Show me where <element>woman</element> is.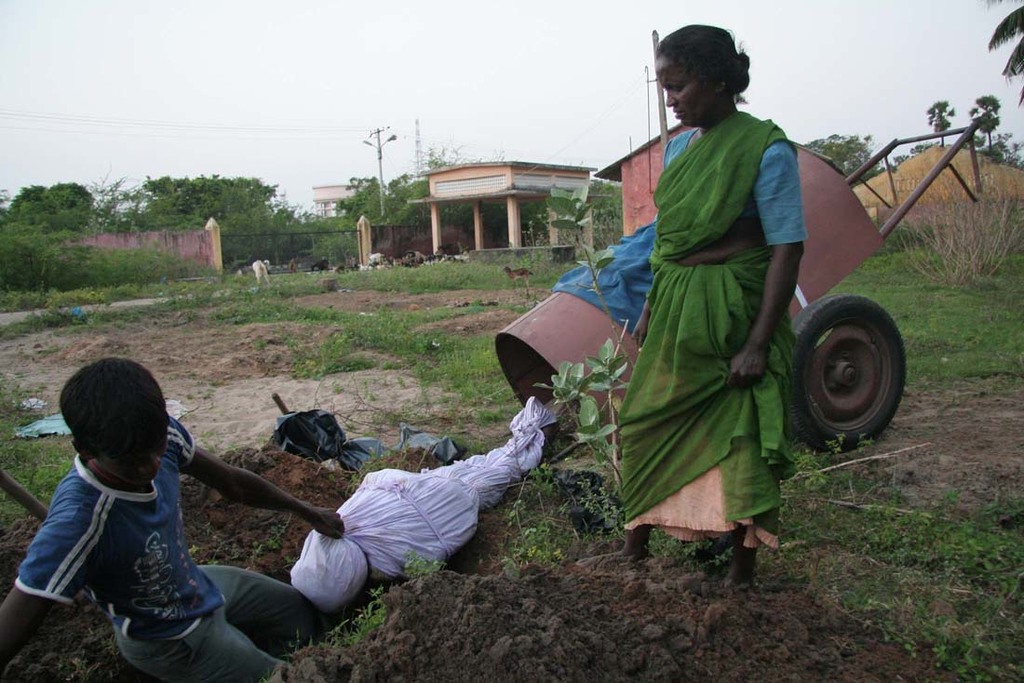
<element>woman</element> is at box=[610, 24, 830, 576].
